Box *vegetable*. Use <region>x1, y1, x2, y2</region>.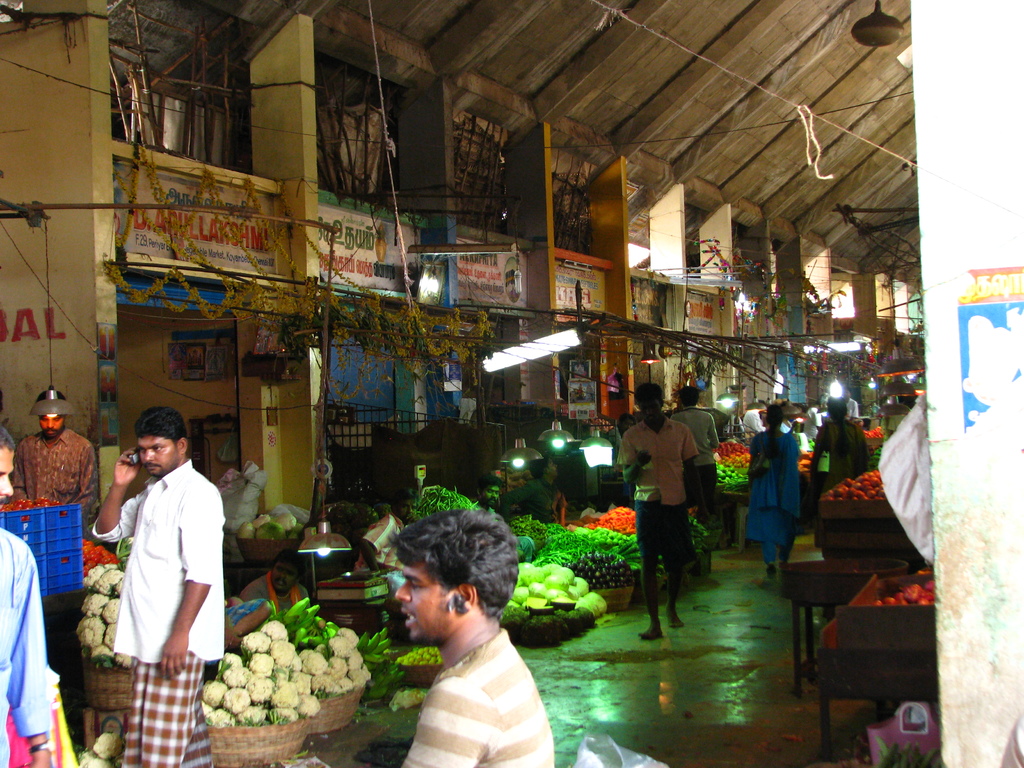
<region>89, 728, 123, 760</region>.
